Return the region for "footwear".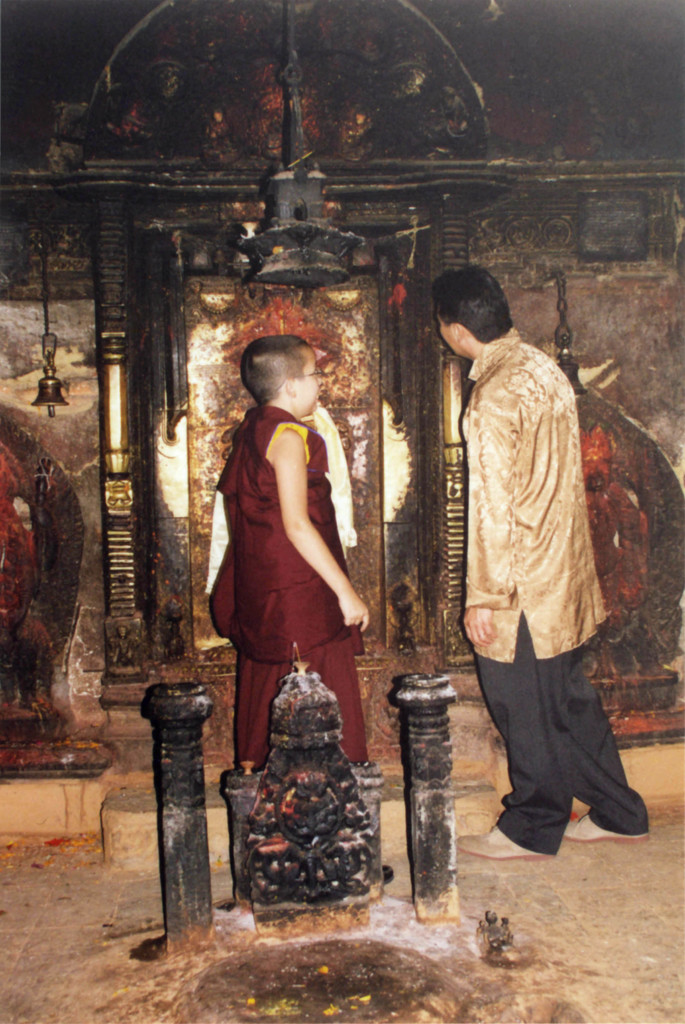
381:863:395:890.
